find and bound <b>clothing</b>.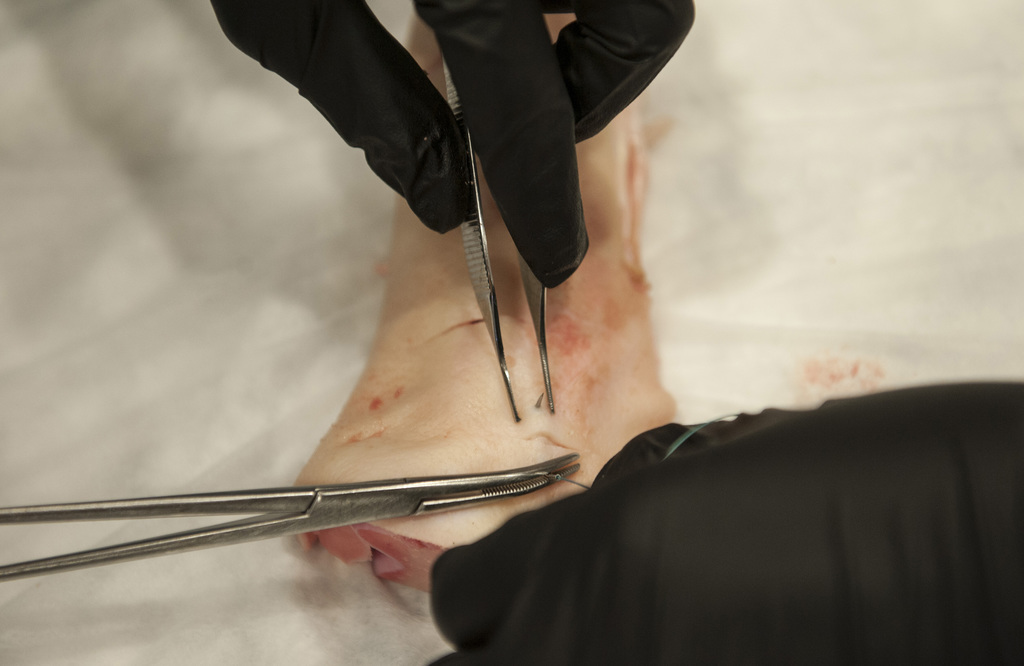
Bound: {"left": 188, "top": 0, "right": 708, "bottom": 293}.
